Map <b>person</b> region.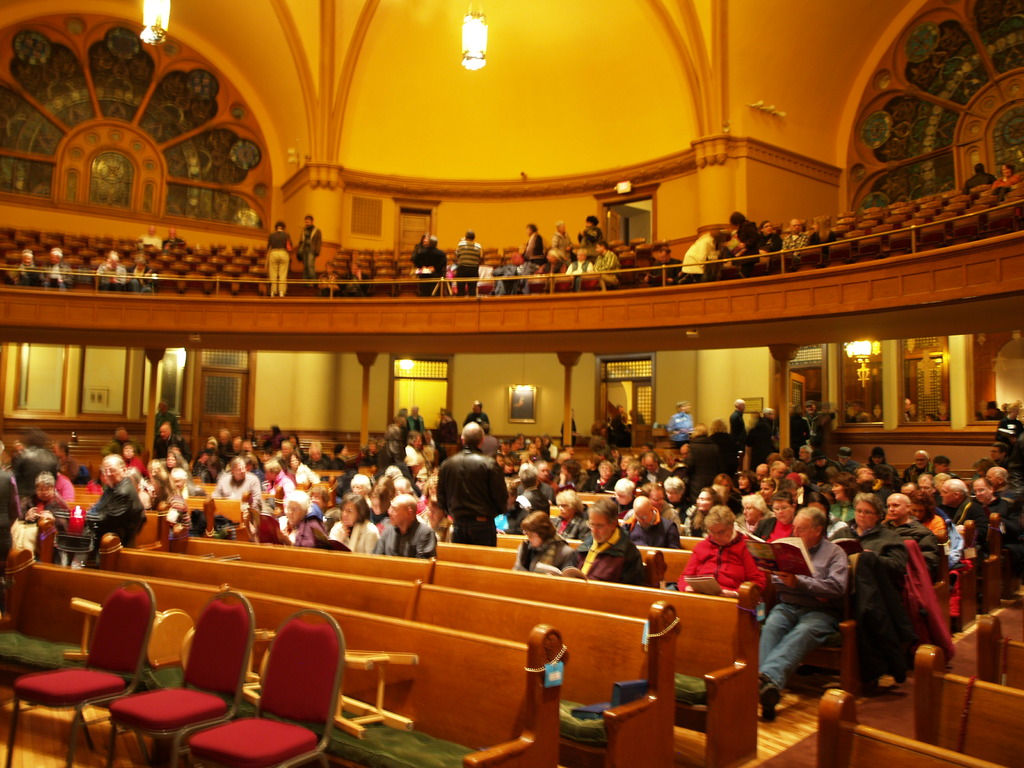
Mapped to 127:259:156:296.
